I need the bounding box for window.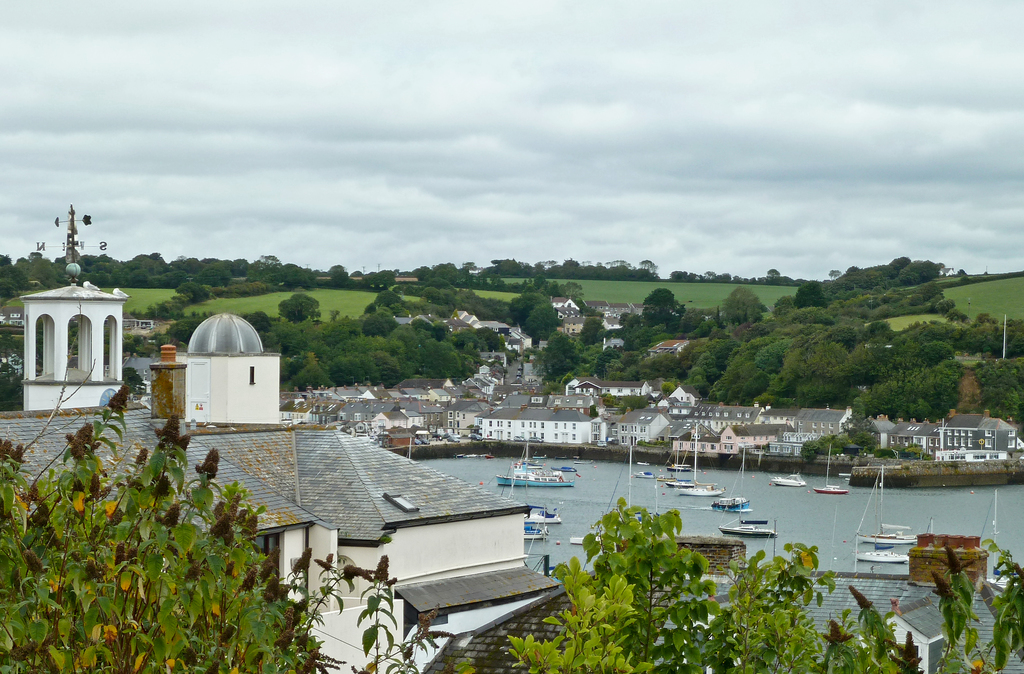
Here it is: [820, 429, 824, 434].
